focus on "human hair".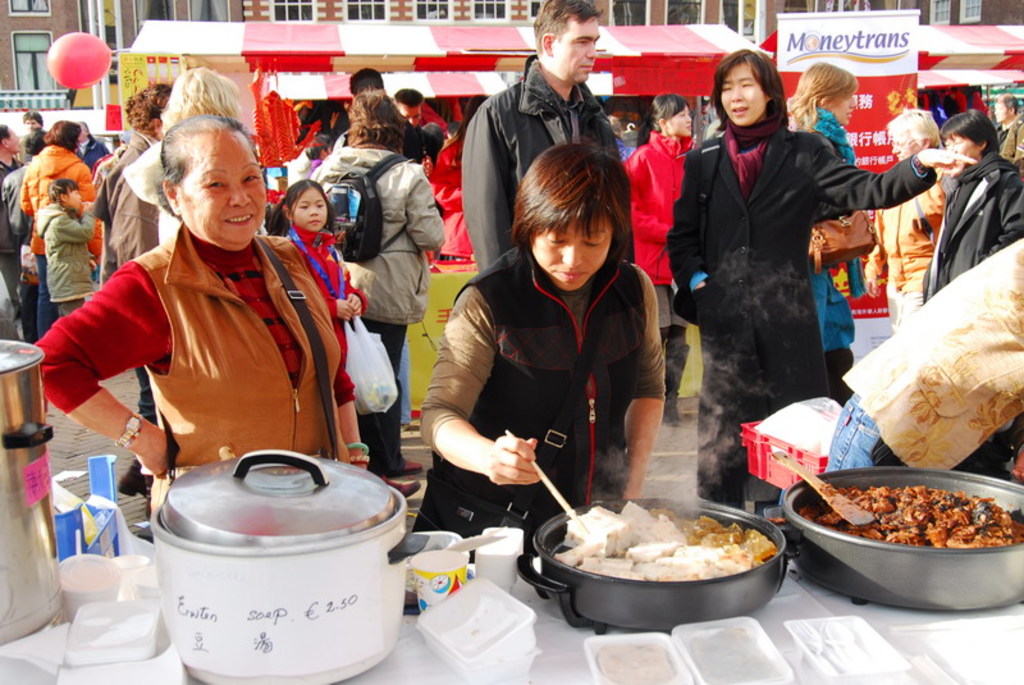
Focused at <bbox>509, 142, 637, 262</bbox>.
